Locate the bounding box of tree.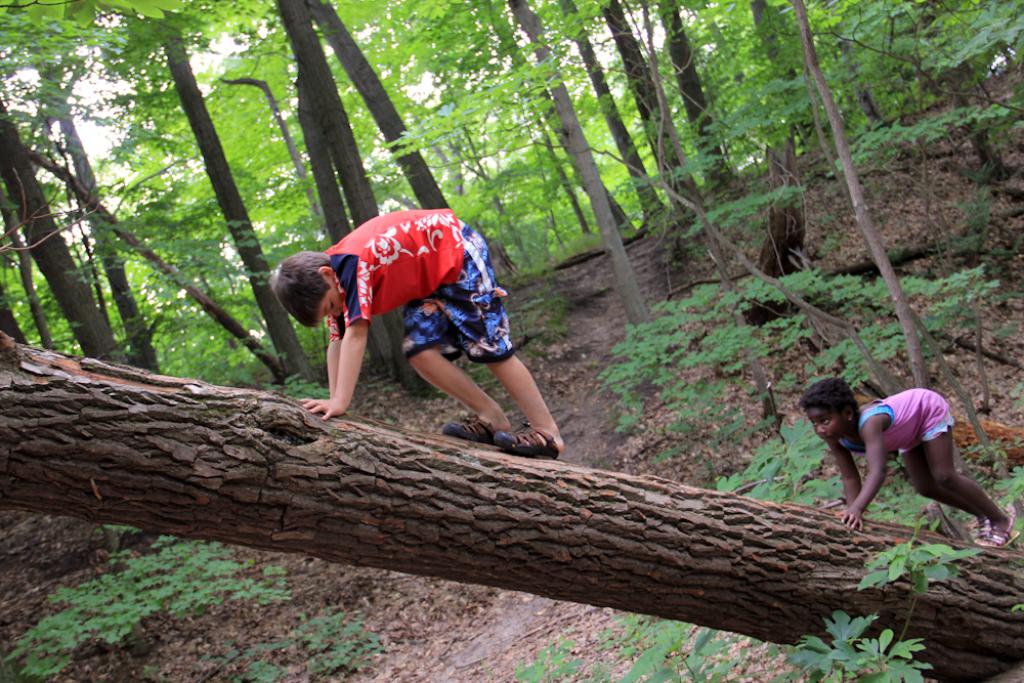
Bounding box: 0:331:1023:682.
